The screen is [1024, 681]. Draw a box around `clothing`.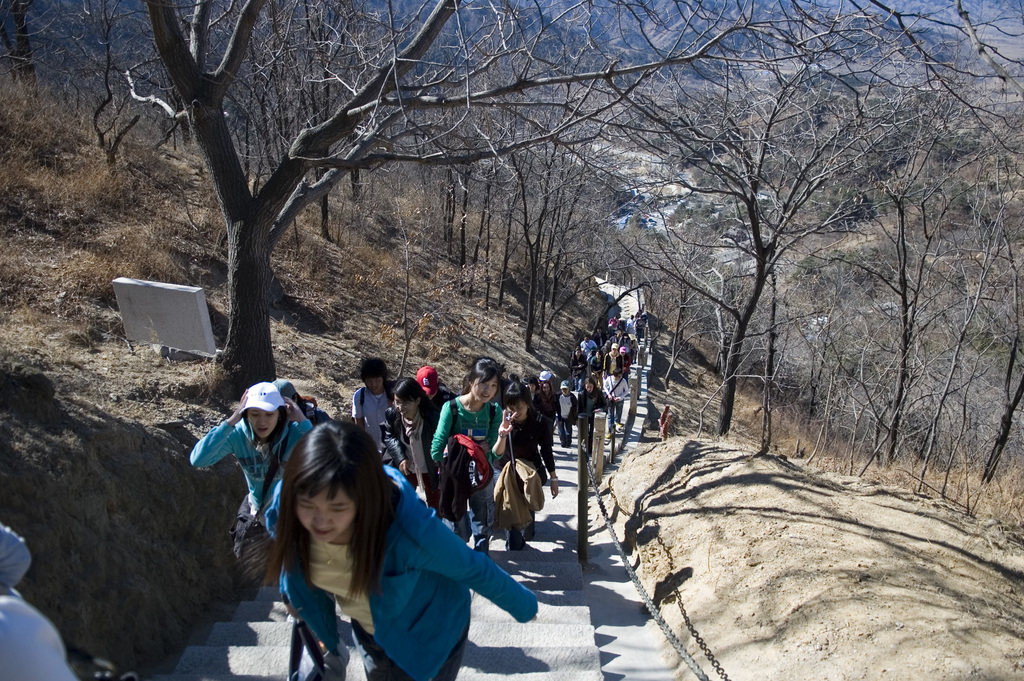
(429,395,504,545).
